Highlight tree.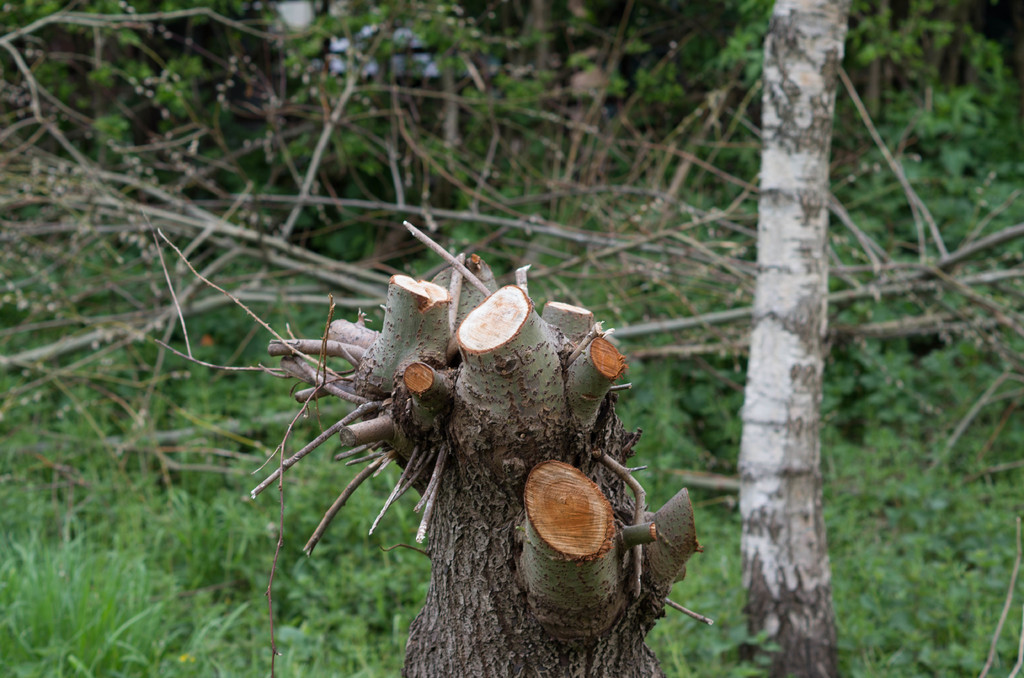
Highlighted region: x1=148 y1=216 x2=712 y2=675.
